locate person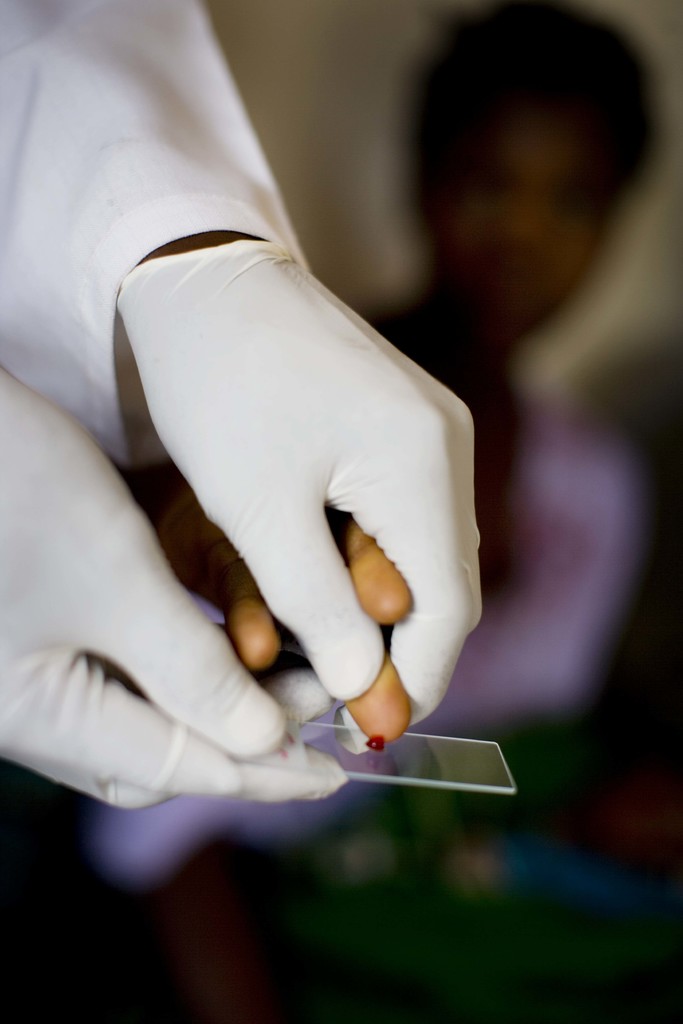
(left=0, top=0, right=481, bottom=804)
